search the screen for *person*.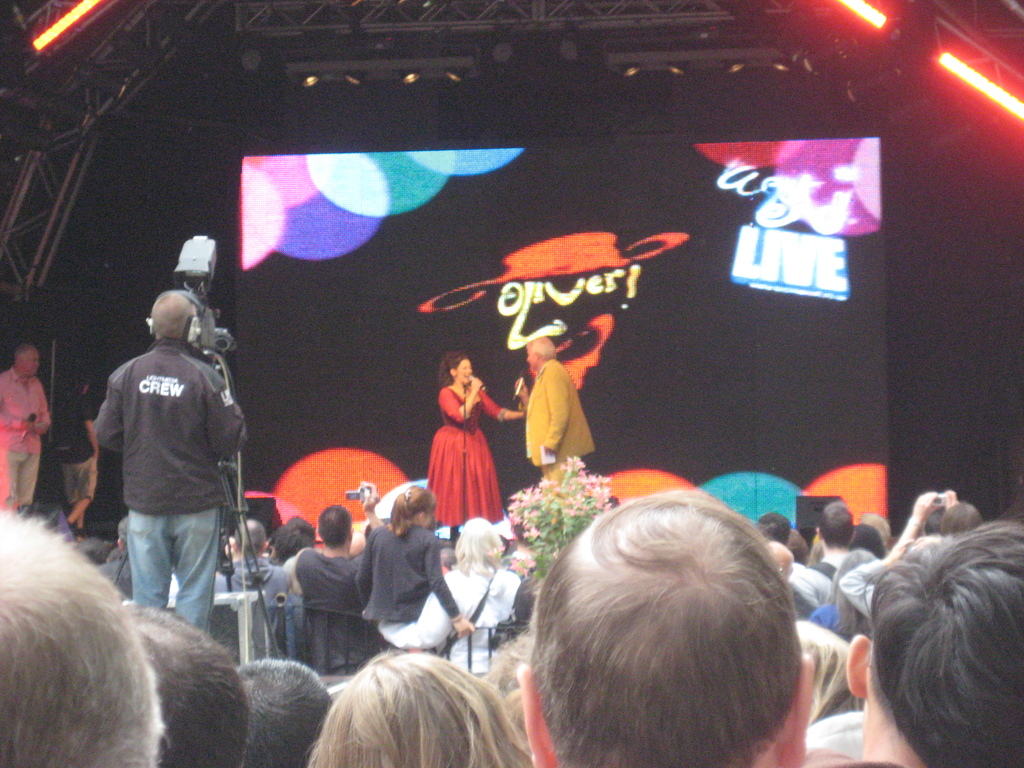
Found at [x1=473, y1=496, x2=529, y2=653].
